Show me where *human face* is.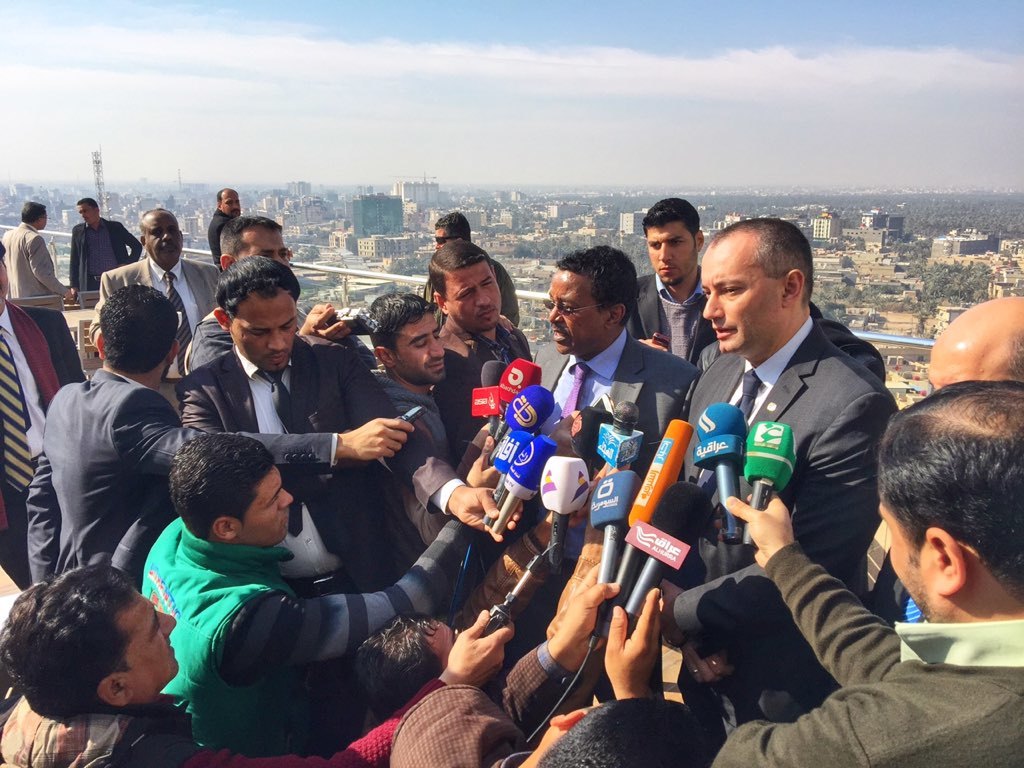
*human face* is at left=125, top=593, right=178, bottom=692.
